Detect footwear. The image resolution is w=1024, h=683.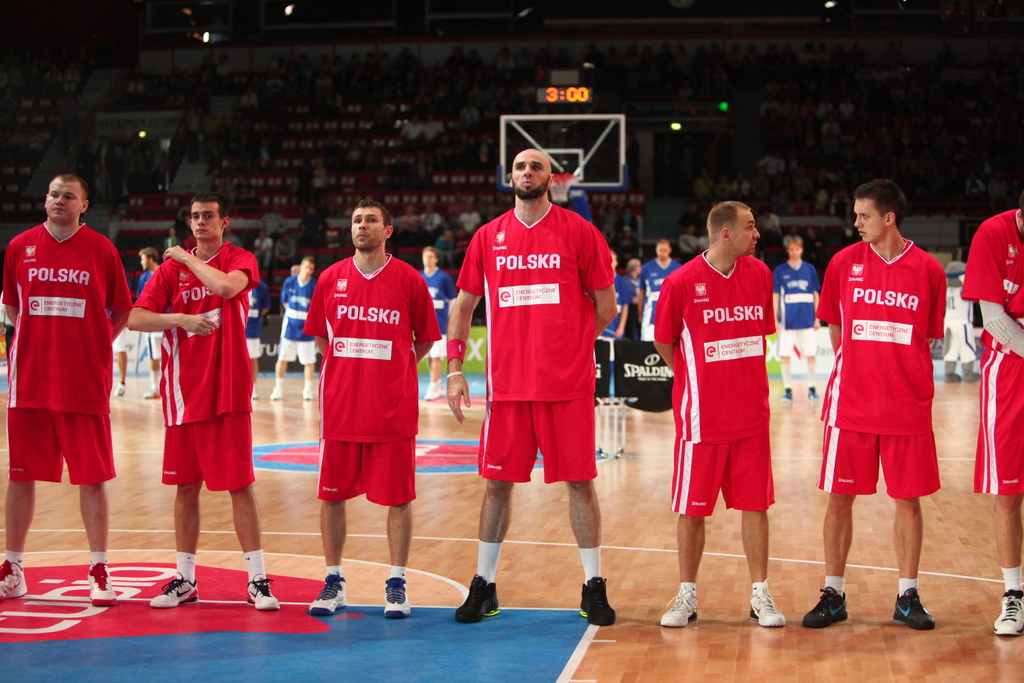
BBox(305, 572, 351, 620).
